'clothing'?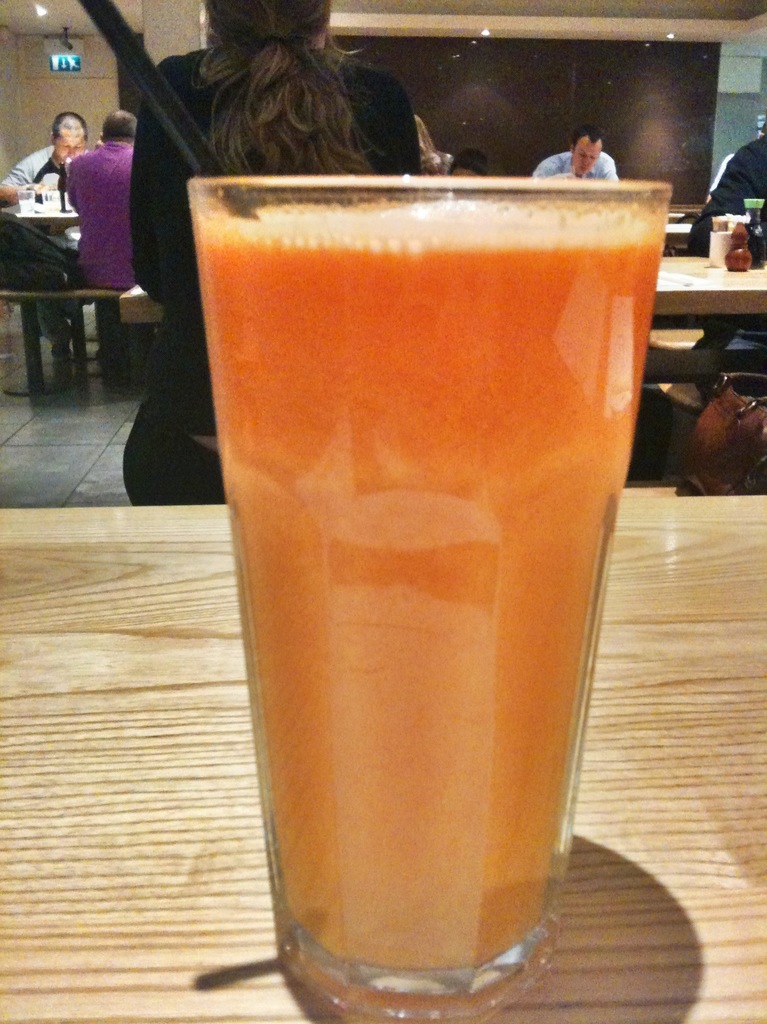
0/149/100/285
